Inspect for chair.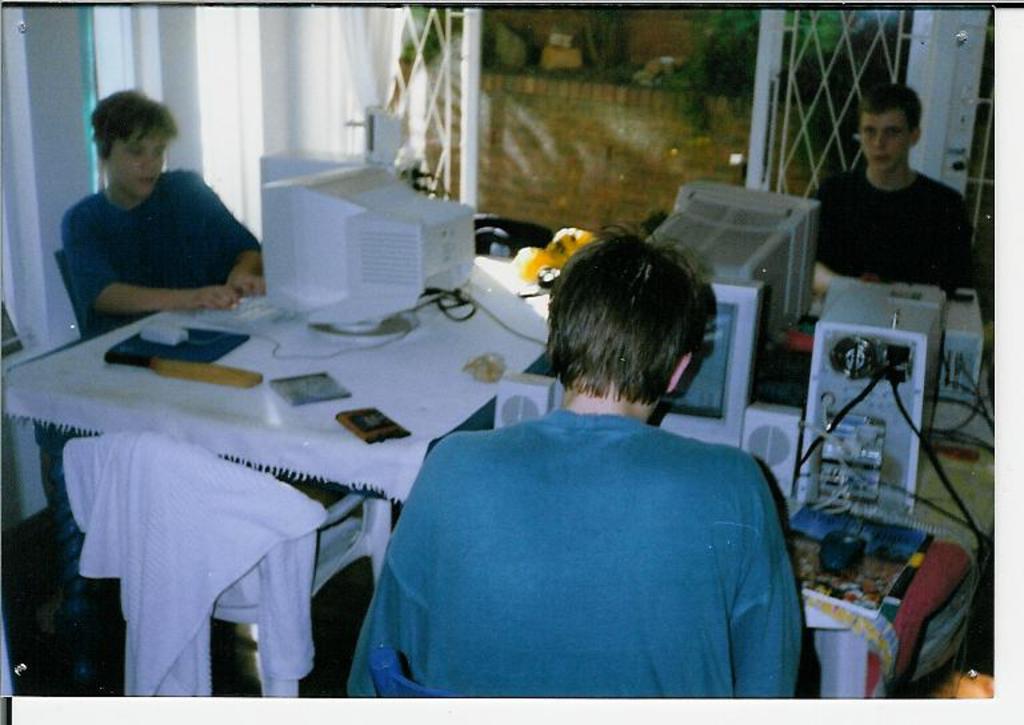
Inspection: bbox(59, 248, 92, 333).
